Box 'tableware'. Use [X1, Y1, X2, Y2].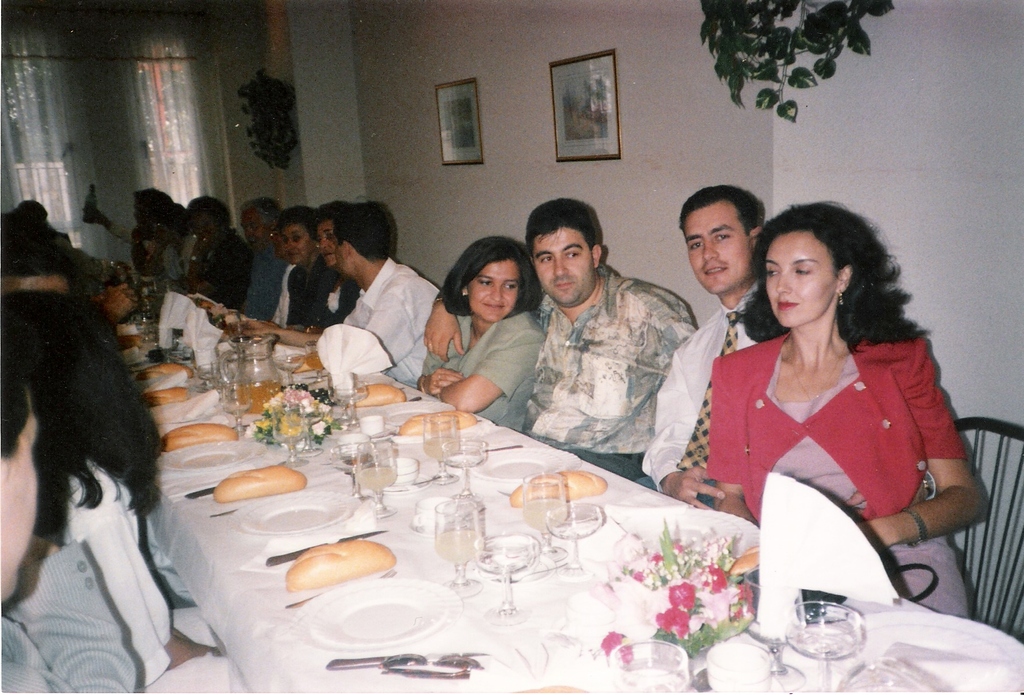
[362, 418, 381, 435].
